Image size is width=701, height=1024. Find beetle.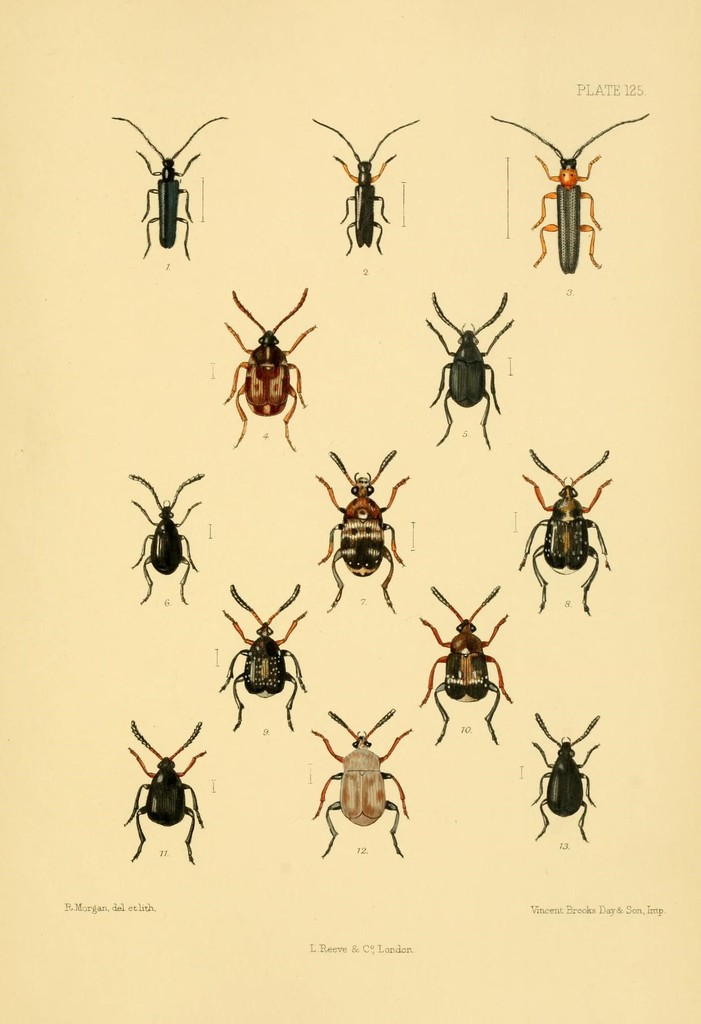
box(512, 442, 612, 622).
